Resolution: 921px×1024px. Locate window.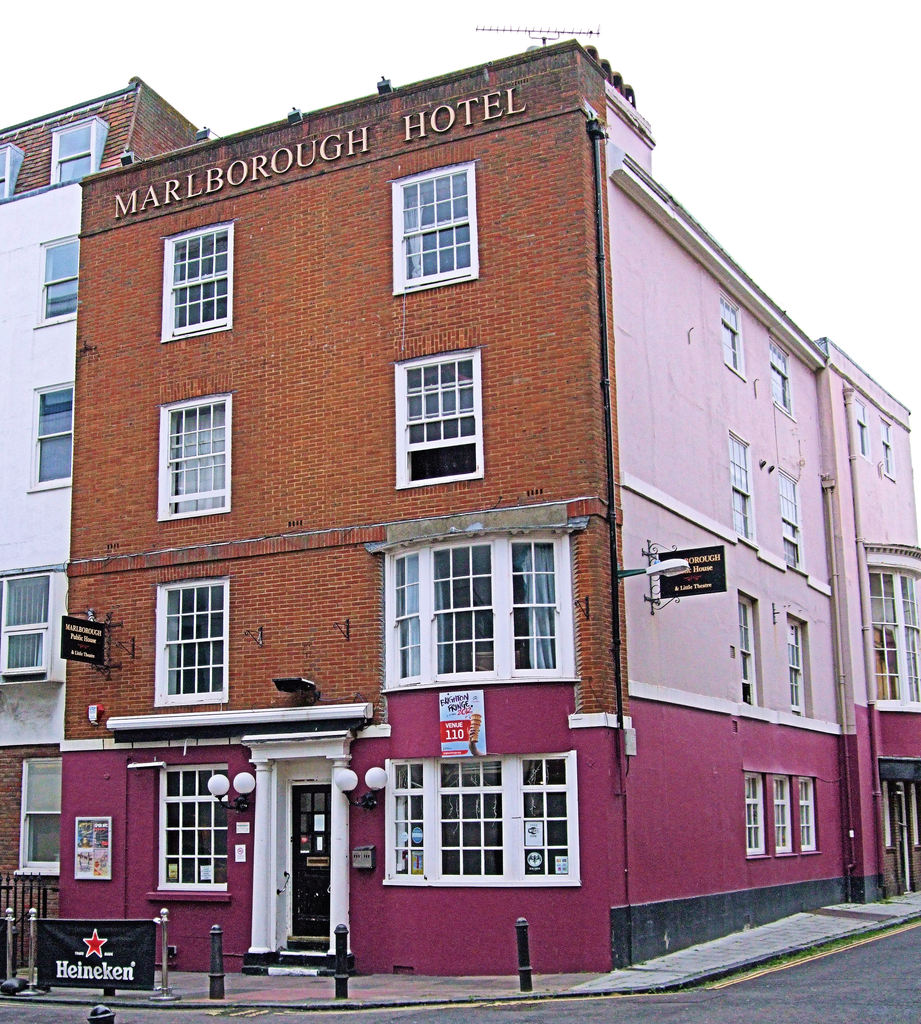
detection(156, 576, 227, 702).
